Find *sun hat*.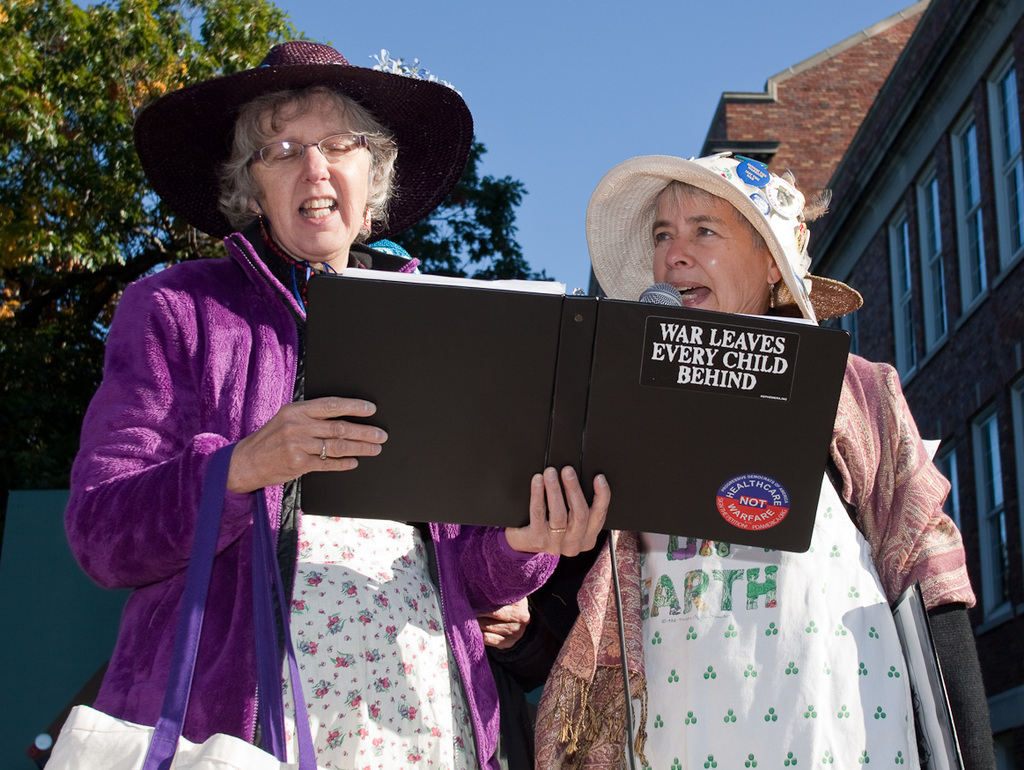
x1=799 y1=268 x2=868 y2=327.
